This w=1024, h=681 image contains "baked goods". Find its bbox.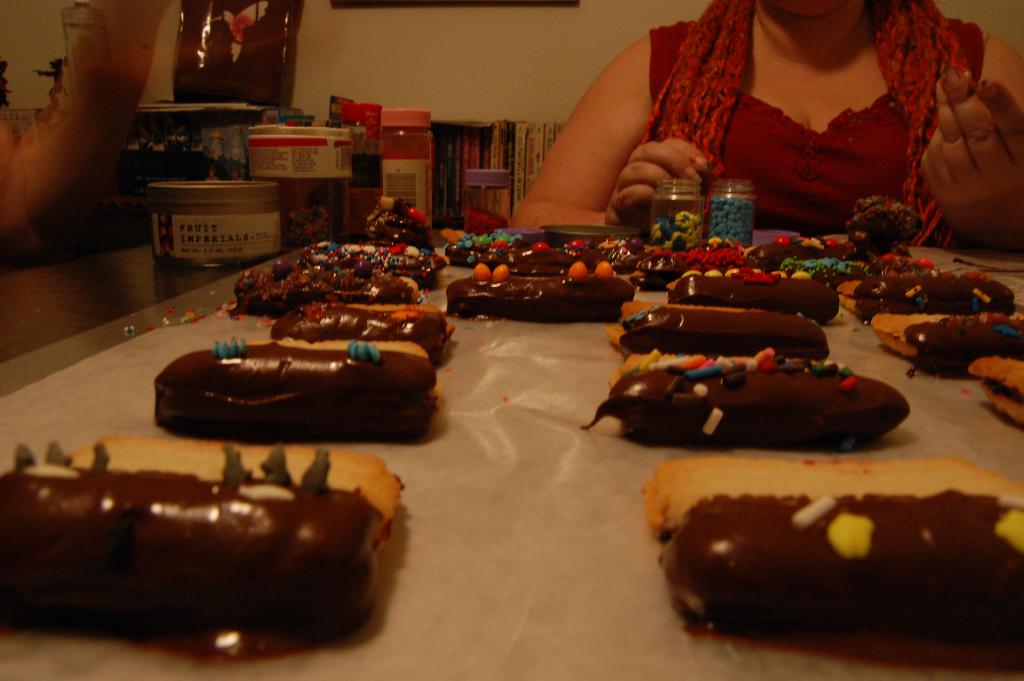
0 434 405 650.
